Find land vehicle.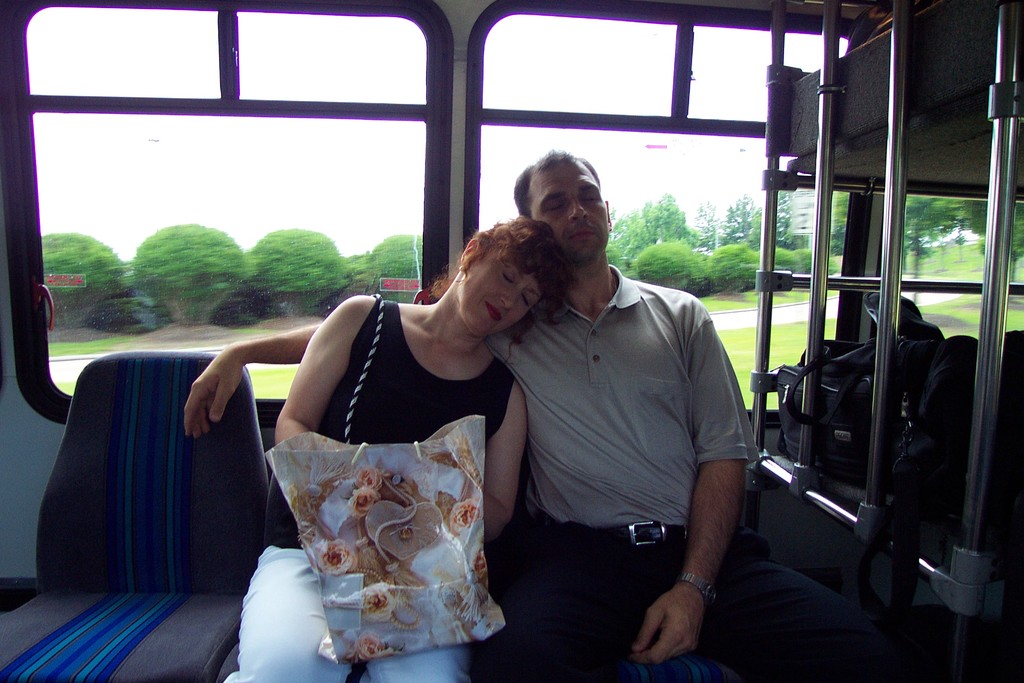
0, 6, 1023, 682.
